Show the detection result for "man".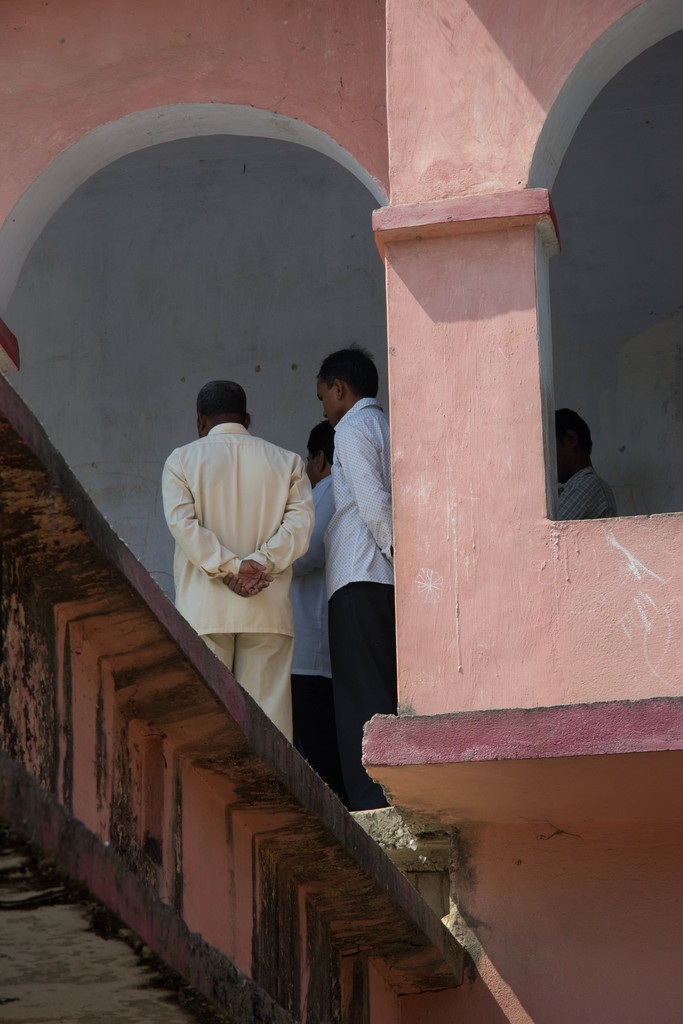
{"left": 292, "top": 424, "right": 334, "bottom": 717}.
